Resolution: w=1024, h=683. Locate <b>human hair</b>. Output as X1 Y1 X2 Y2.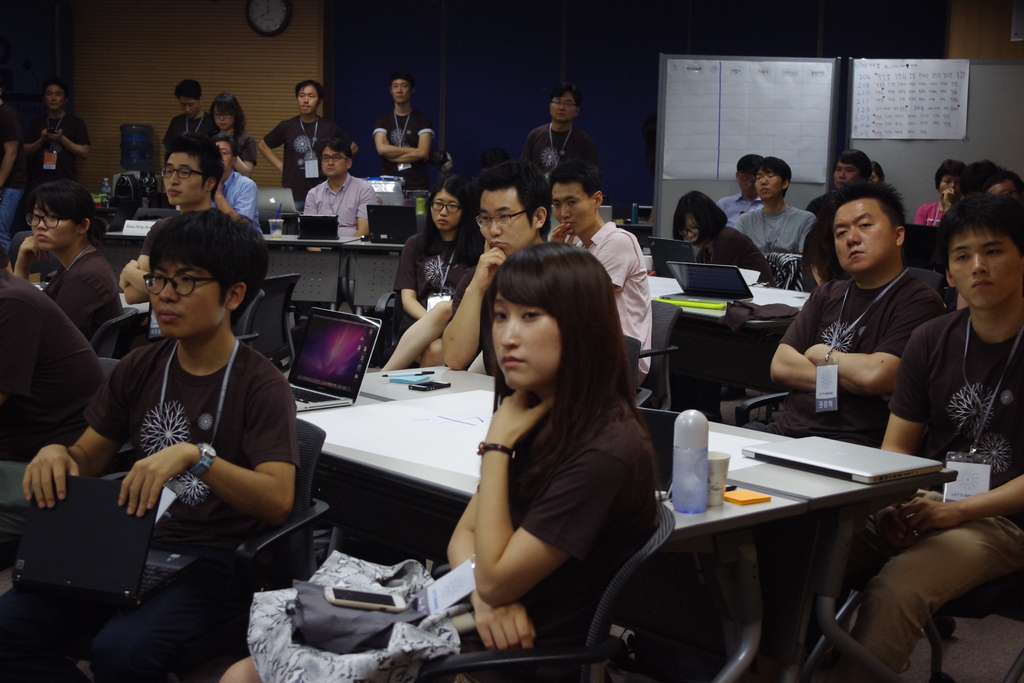
833 147 874 183.
